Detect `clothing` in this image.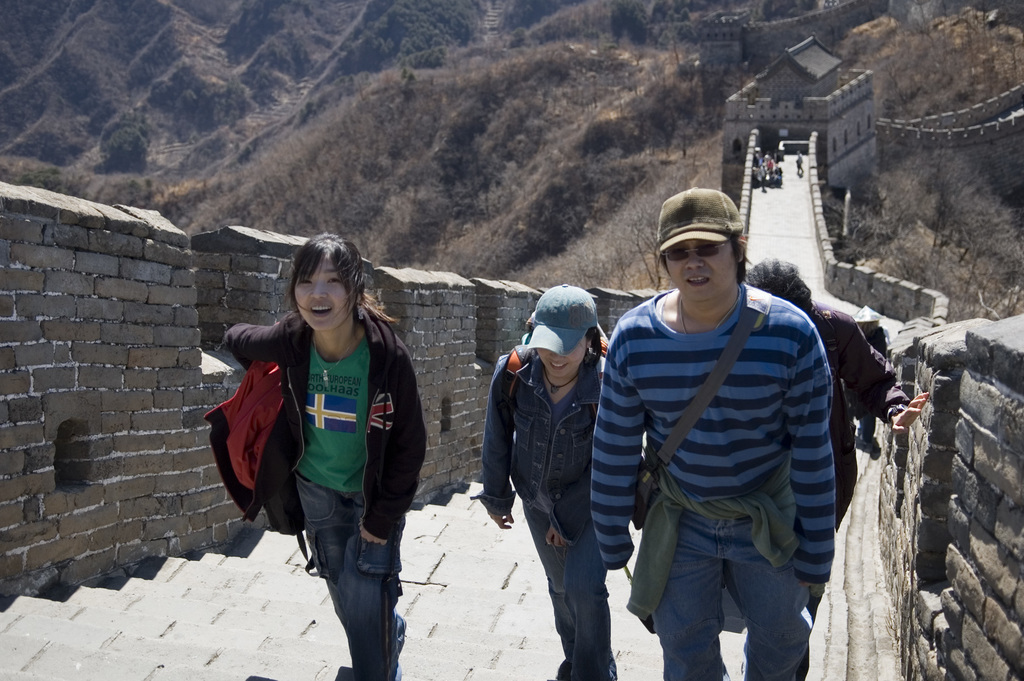
Detection: detection(225, 301, 427, 680).
